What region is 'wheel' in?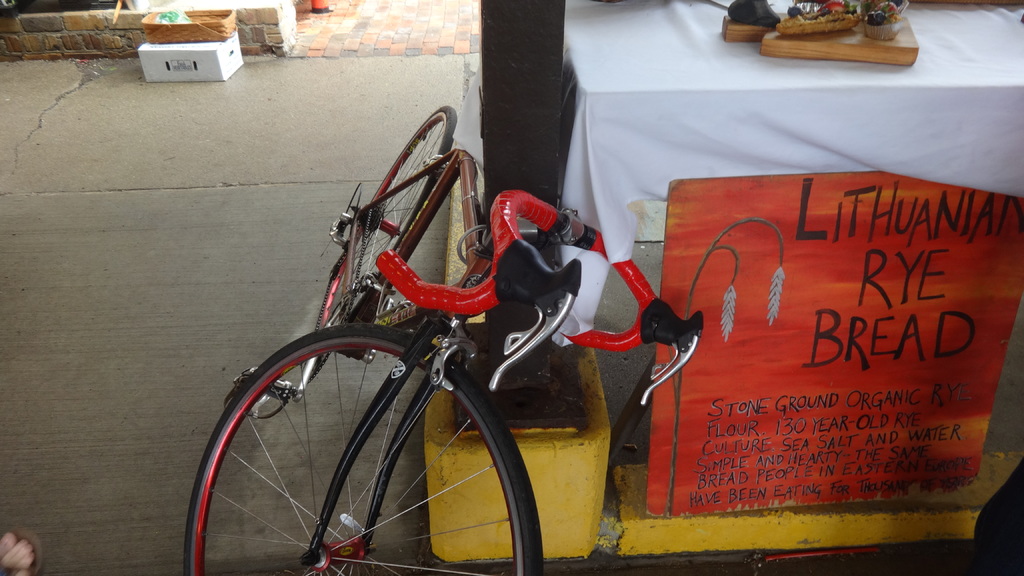
202,323,541,572.
